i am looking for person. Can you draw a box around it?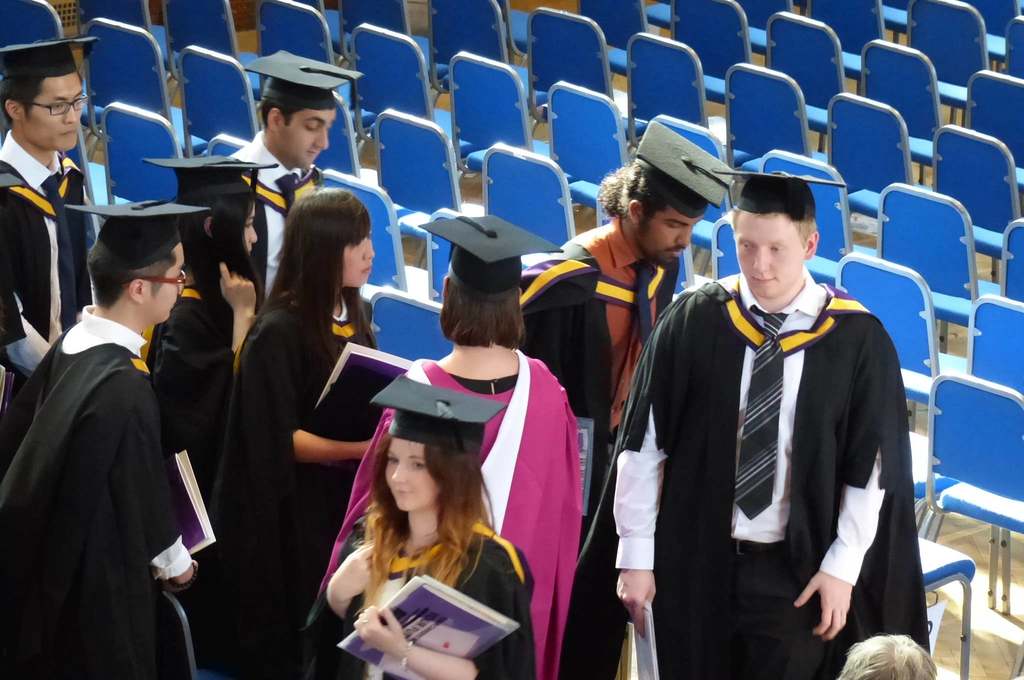
Sure, the bounding box is [x1=0, y1=45, x2=108, y2=382].
